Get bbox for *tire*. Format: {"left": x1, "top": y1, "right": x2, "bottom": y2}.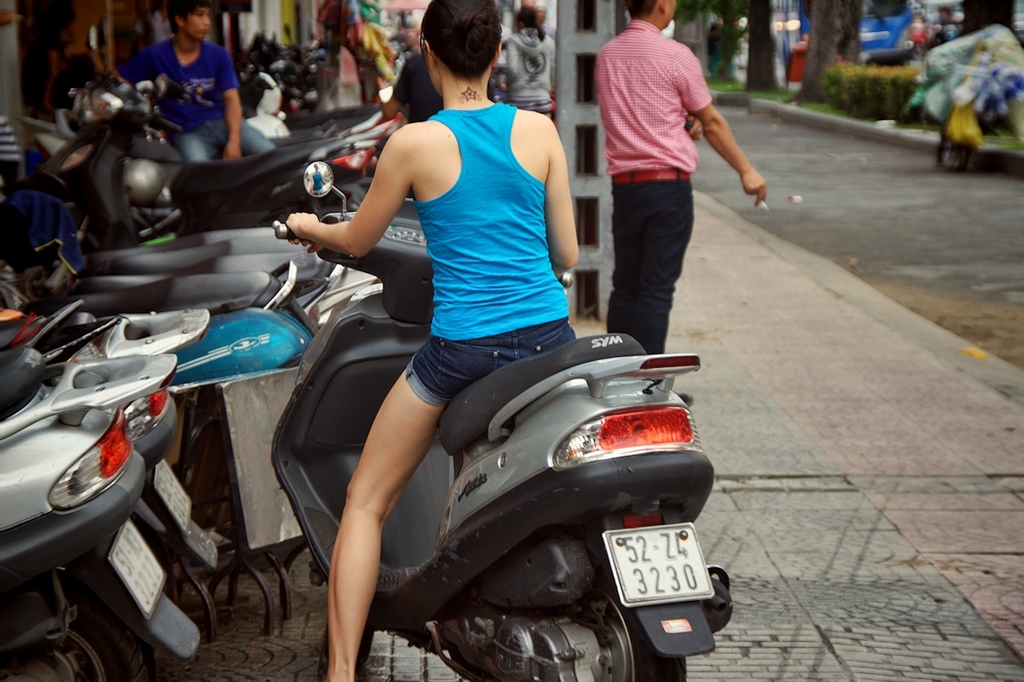
{"left": 573, "top": 580, "right": 688, "bottom": 681}.
